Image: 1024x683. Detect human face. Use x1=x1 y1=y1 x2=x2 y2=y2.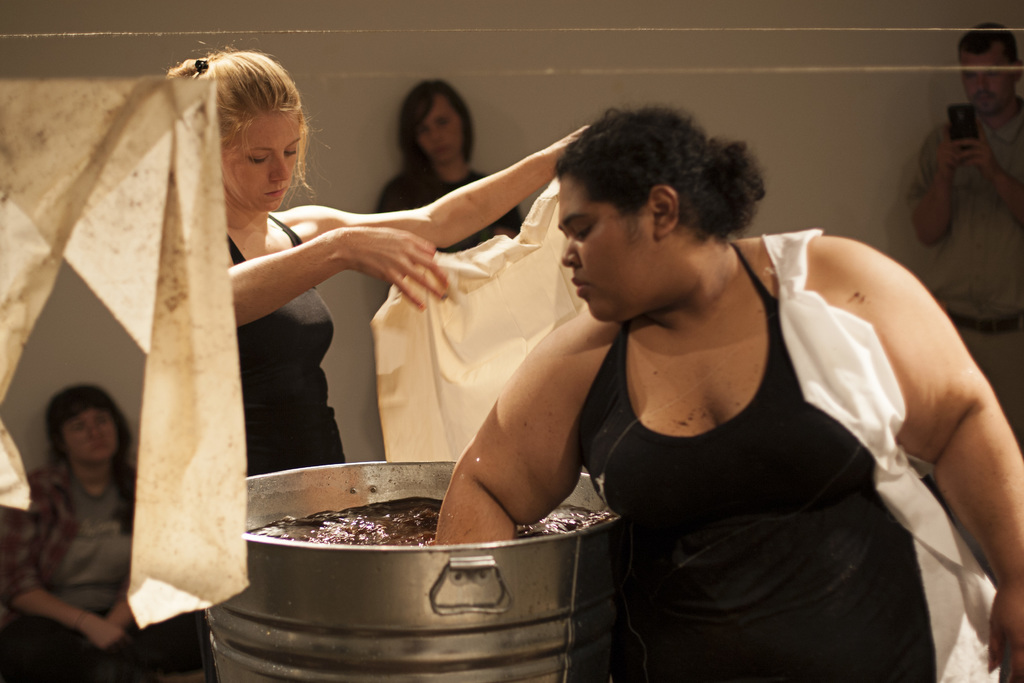
x1=225 y1=105 x2=306 y2=214.
